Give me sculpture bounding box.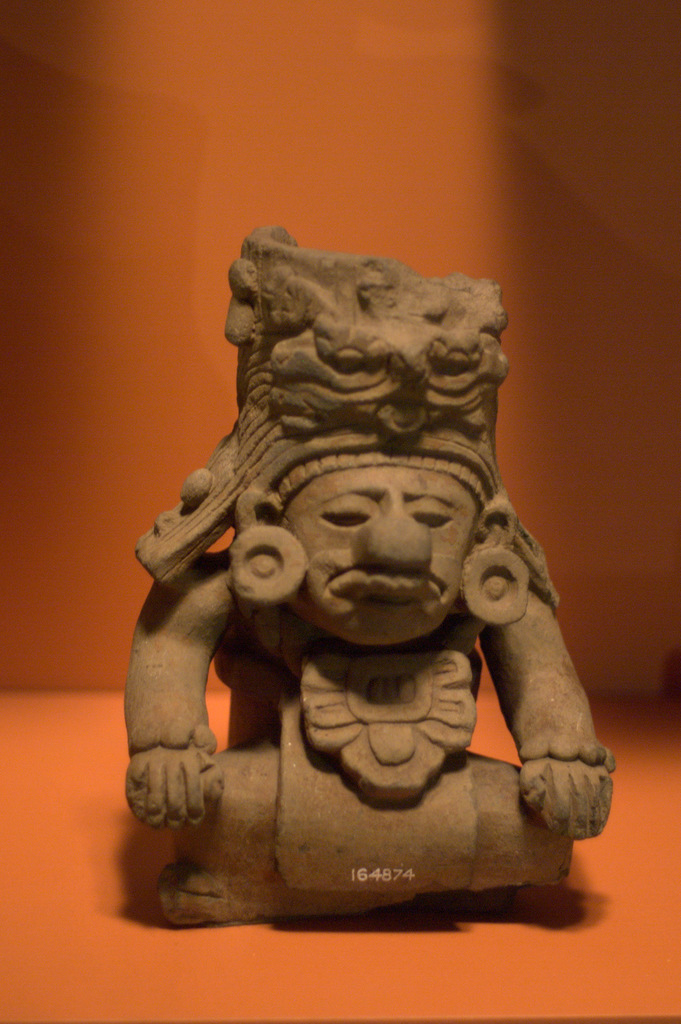
box(118, 209, 616, 919).
